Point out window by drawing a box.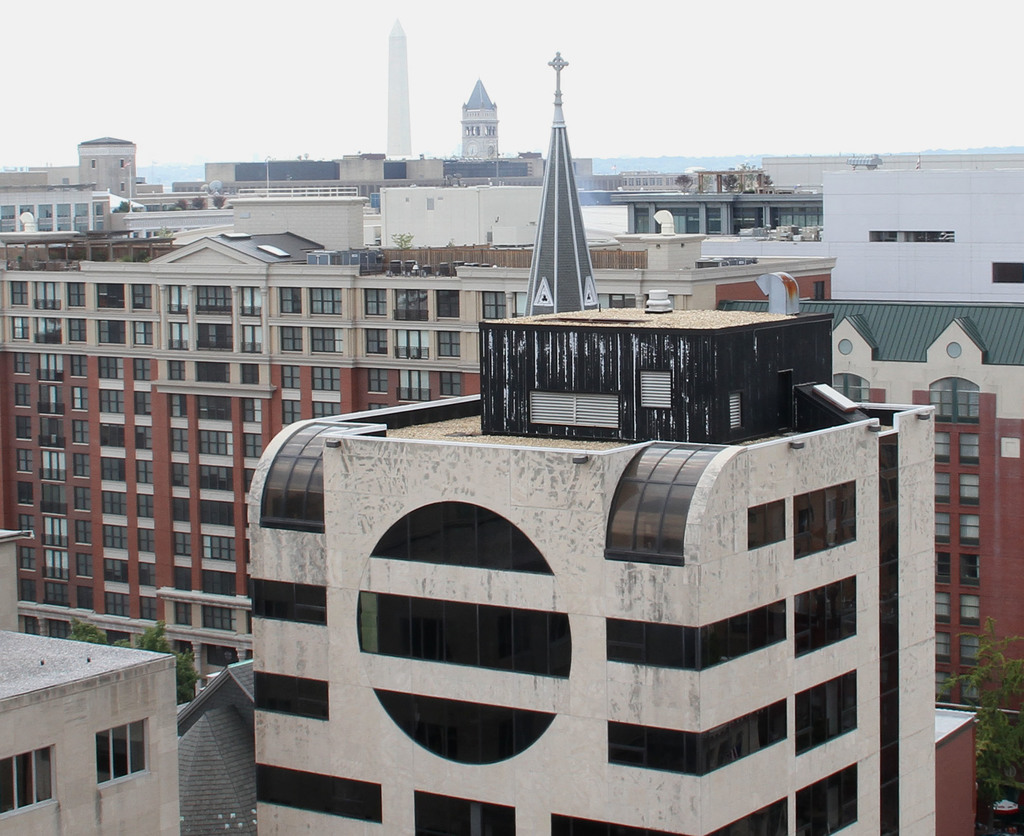
<region>792, 577, 858, 659</region>.
